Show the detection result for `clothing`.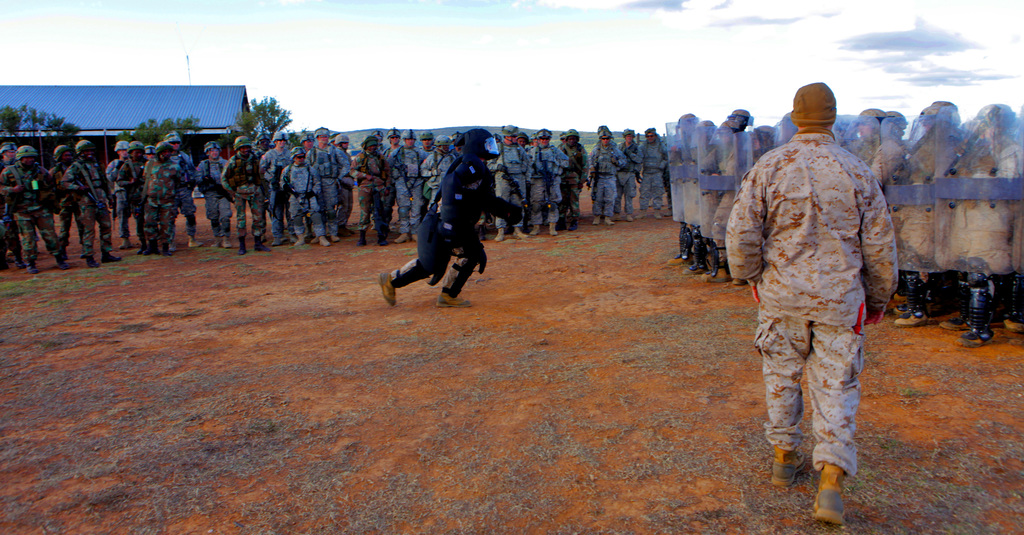
336:142:355:227.
